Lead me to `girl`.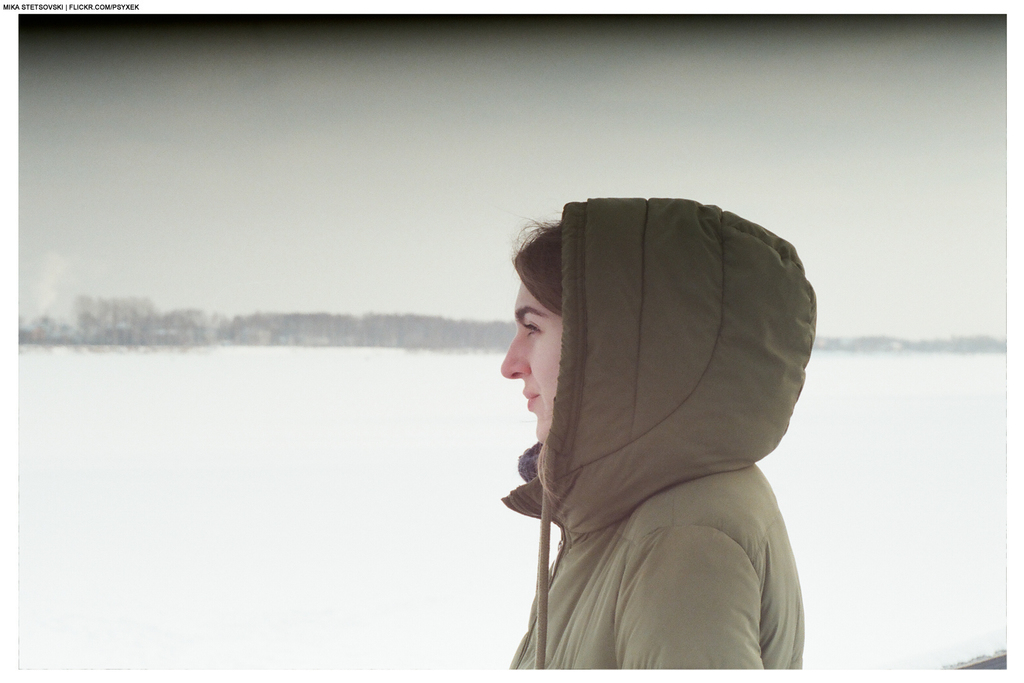
Lead to select_region(481, 200, 827, 670).
